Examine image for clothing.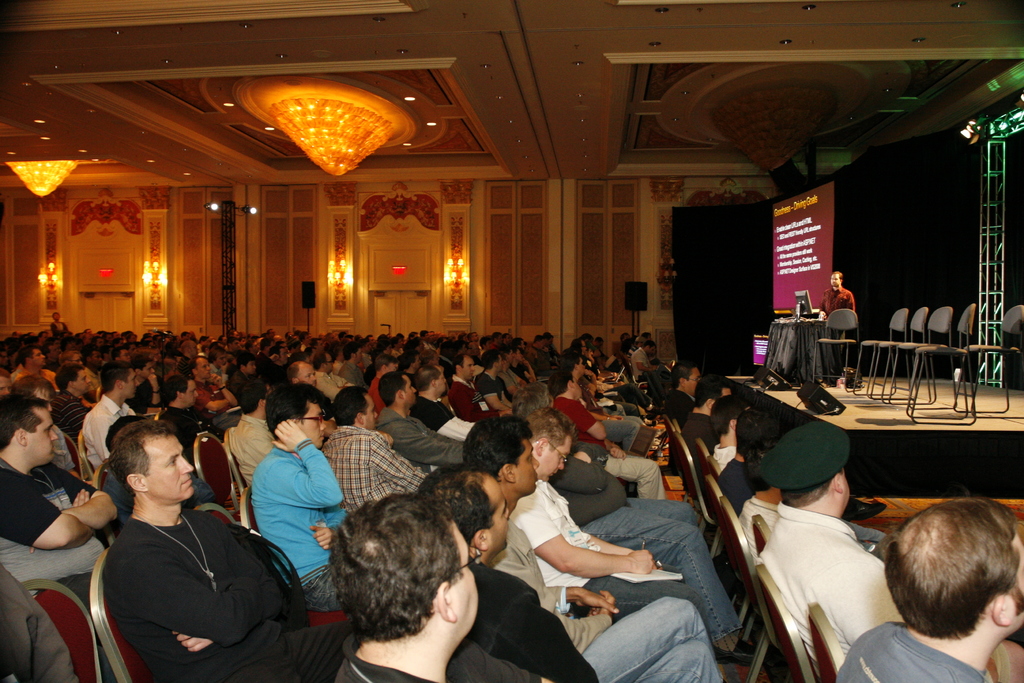
Examination result: x1=326, y1=622, x2=545, y2=682.
